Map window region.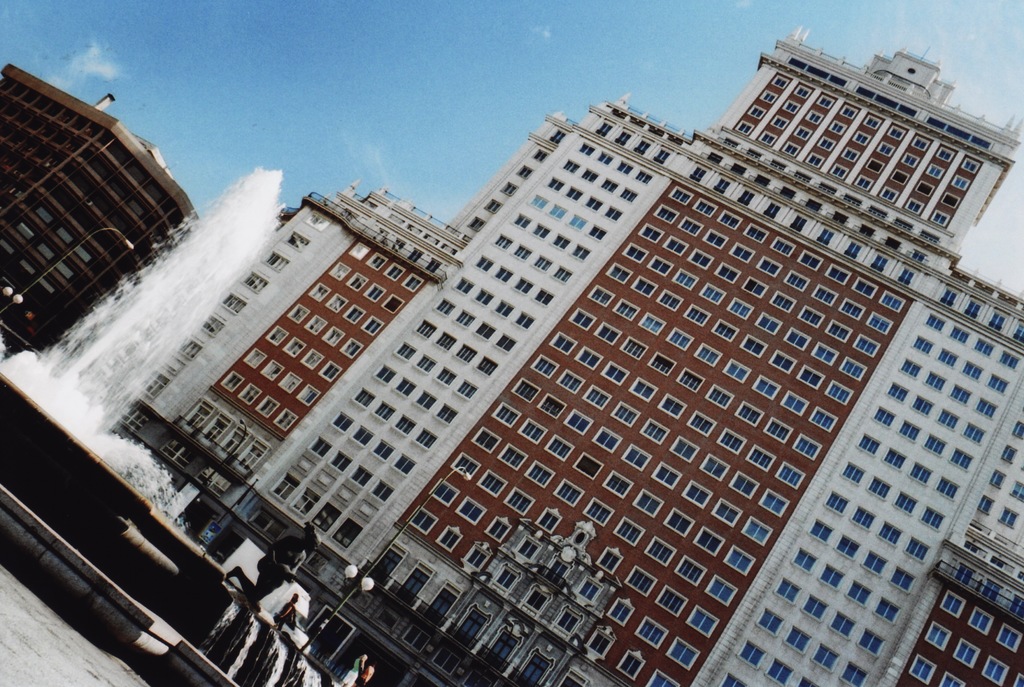
Mapped to [left=736, top=119, right=751, bottom=134].
